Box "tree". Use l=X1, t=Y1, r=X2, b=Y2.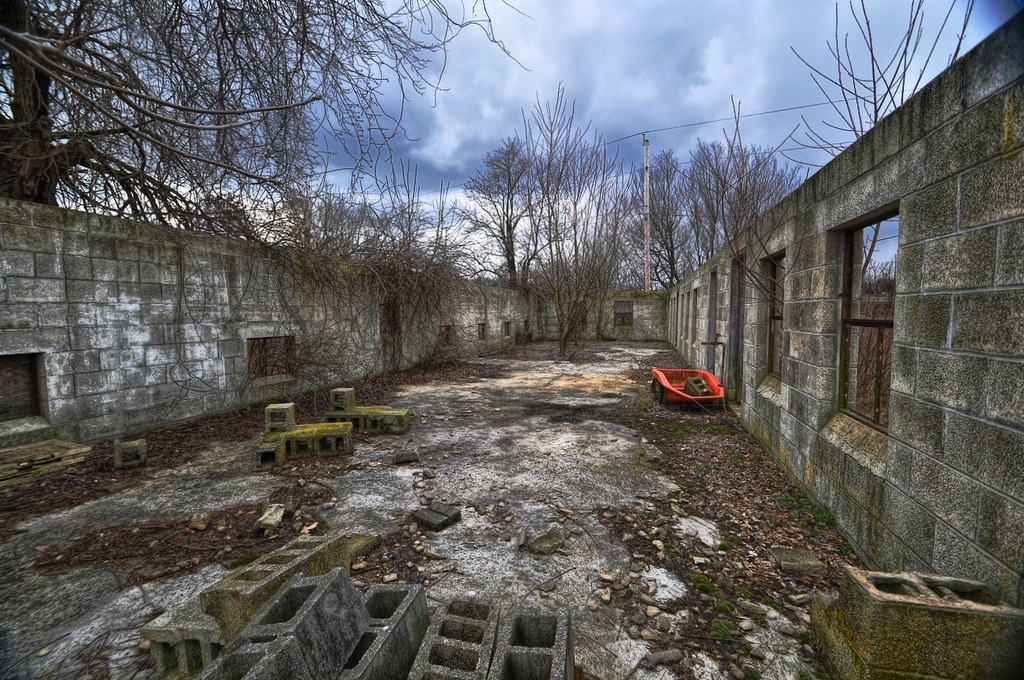
l=516, t=77, r=650, b=343.
